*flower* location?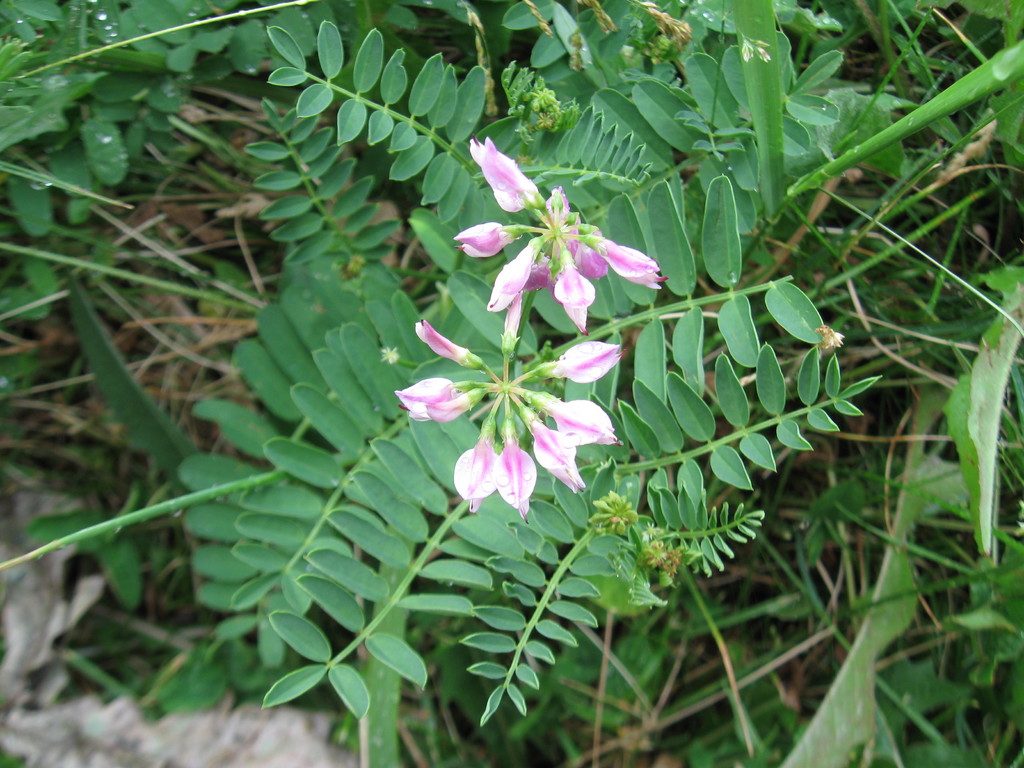
select_region(586, 232, 665, 295)
